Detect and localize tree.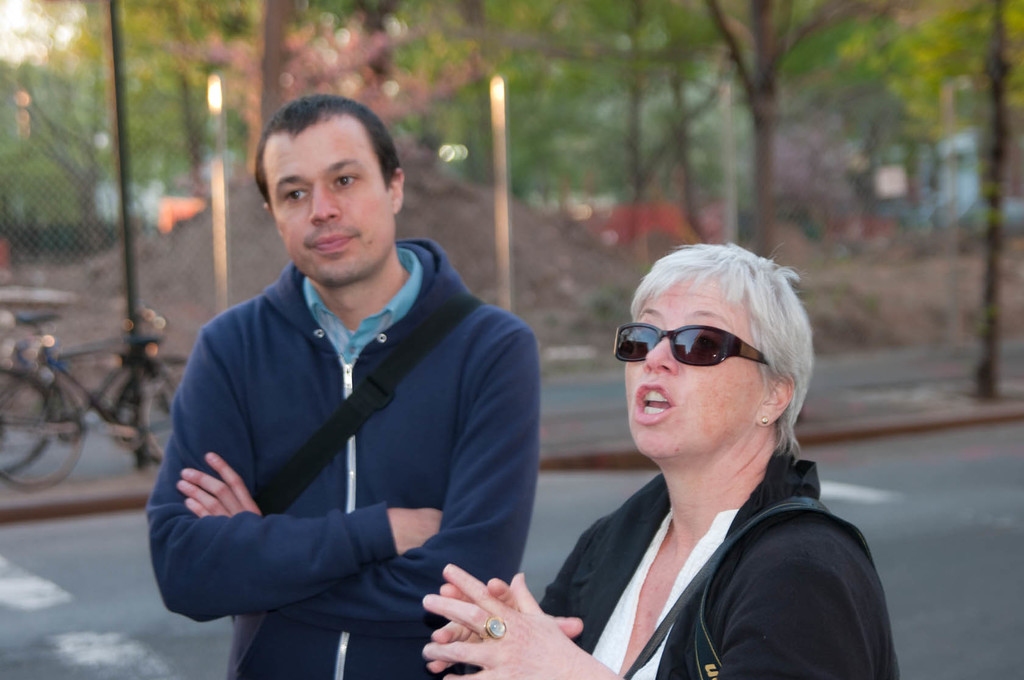
Localized at Rect(232, 0, 373, 177).
